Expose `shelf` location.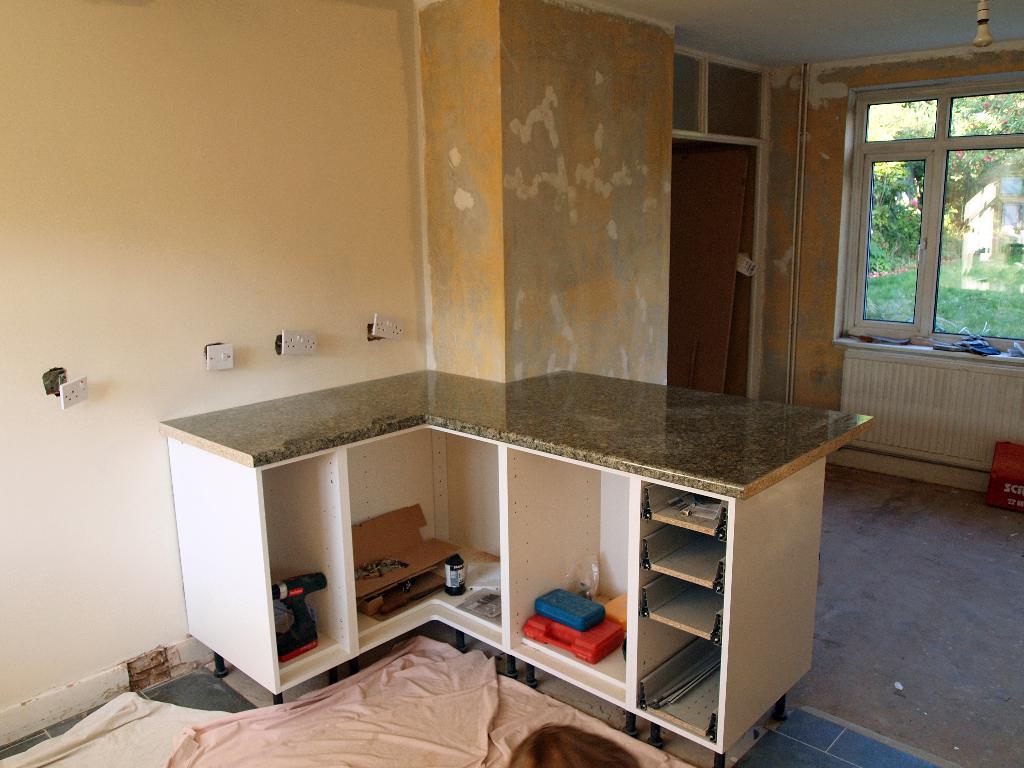
Exposed at rect(508, 452, 628, 694).
